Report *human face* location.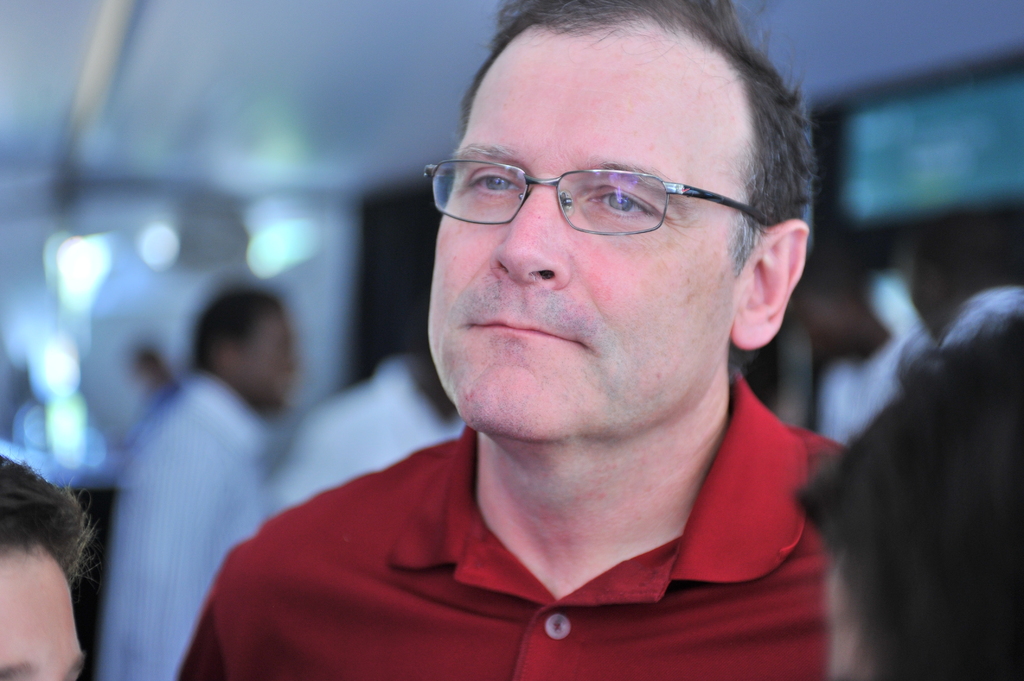
Report: (left=0, top=540, right=85, bottom=680).
